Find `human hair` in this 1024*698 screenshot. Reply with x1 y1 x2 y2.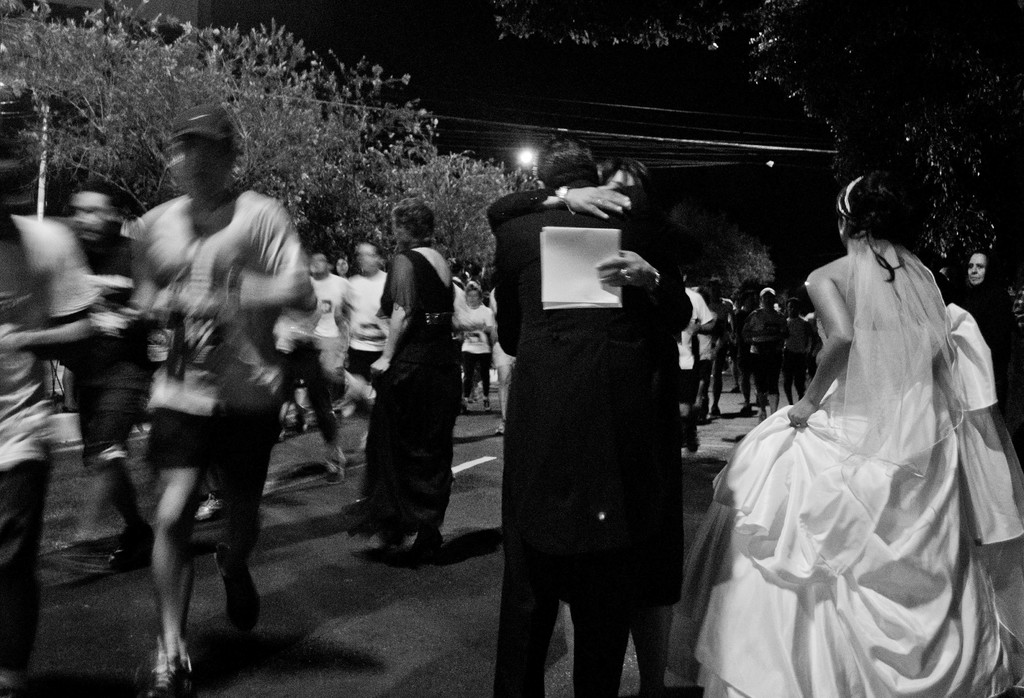
850 173 930 260.
